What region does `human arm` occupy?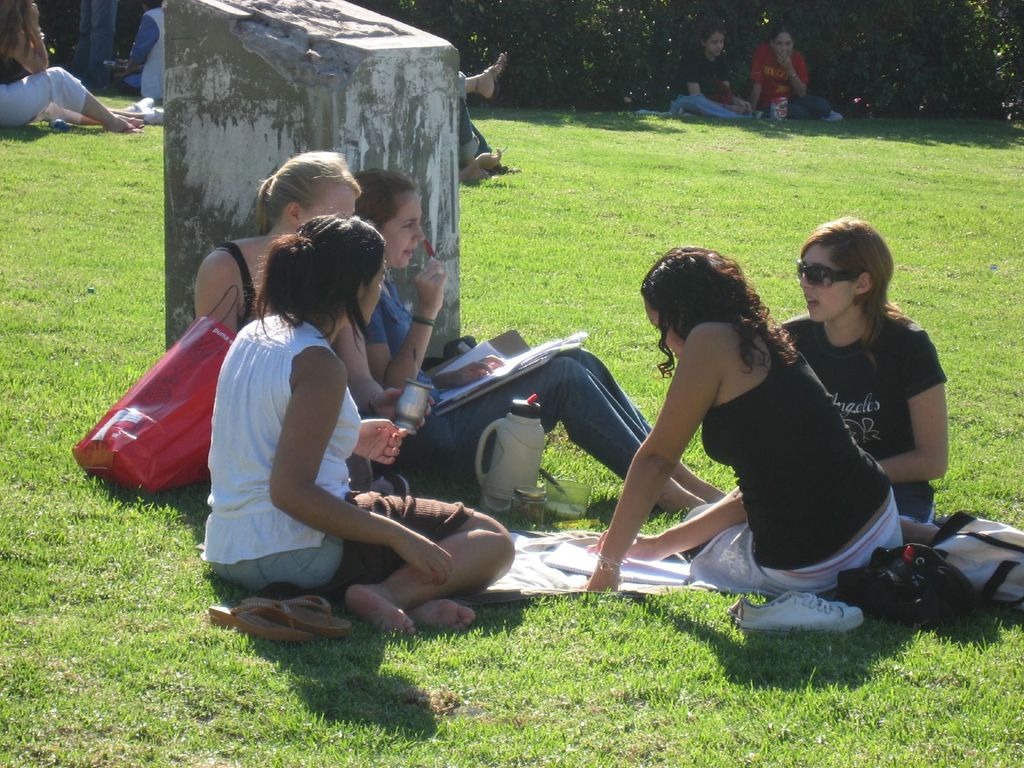
locate(360, 245, 452, 397).
